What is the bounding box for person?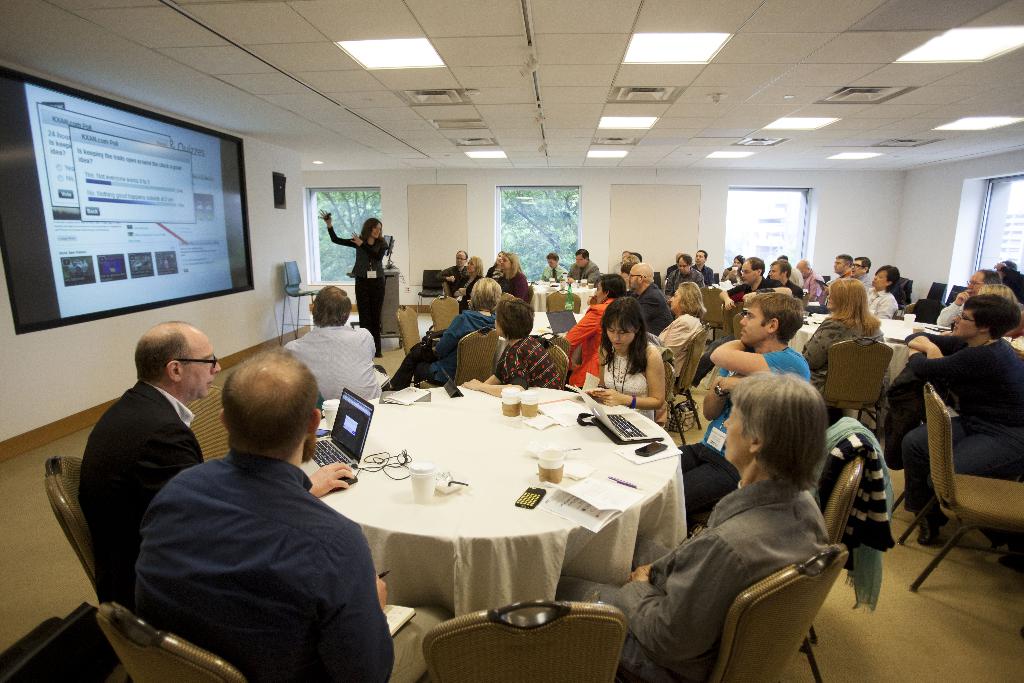
625/263/671/333.
